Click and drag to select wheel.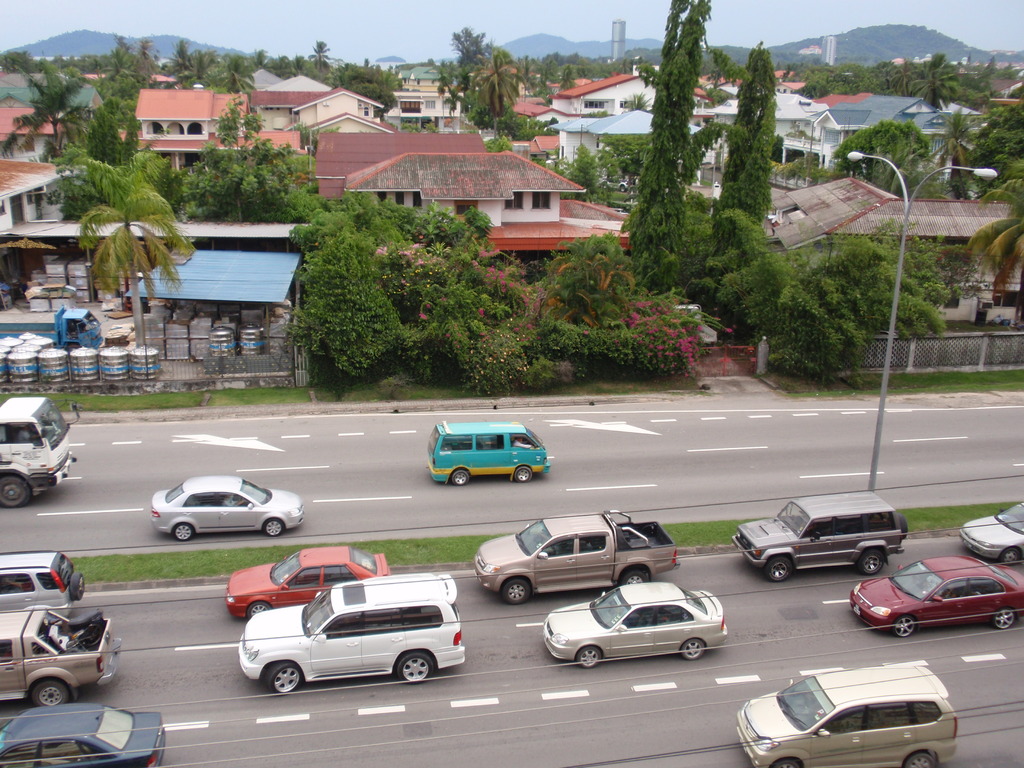
Selection: BBox(242, 603, 266, 619).
